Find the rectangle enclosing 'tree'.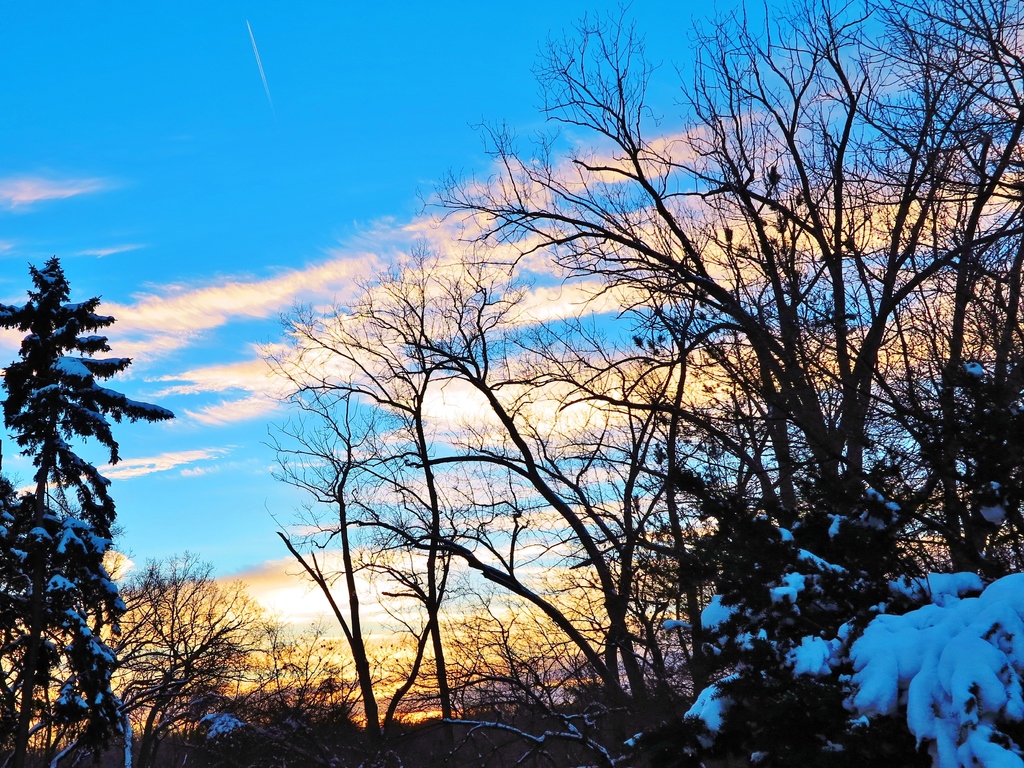
<box>349,108,691,767</box>.
